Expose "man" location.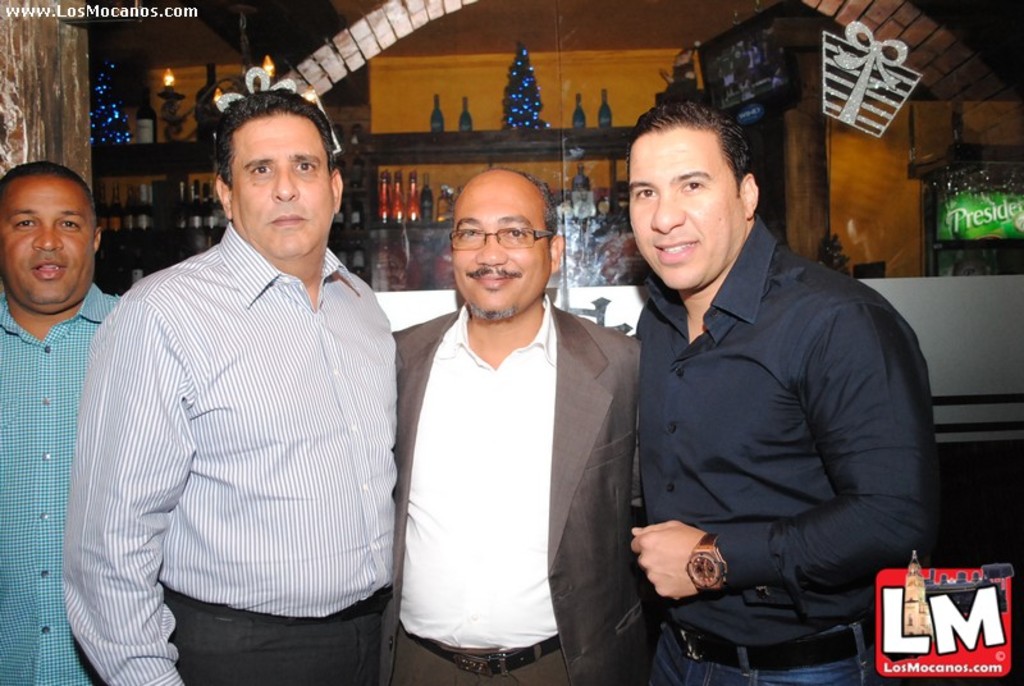
Exposed at select_region(378, 173, 644, 685).
